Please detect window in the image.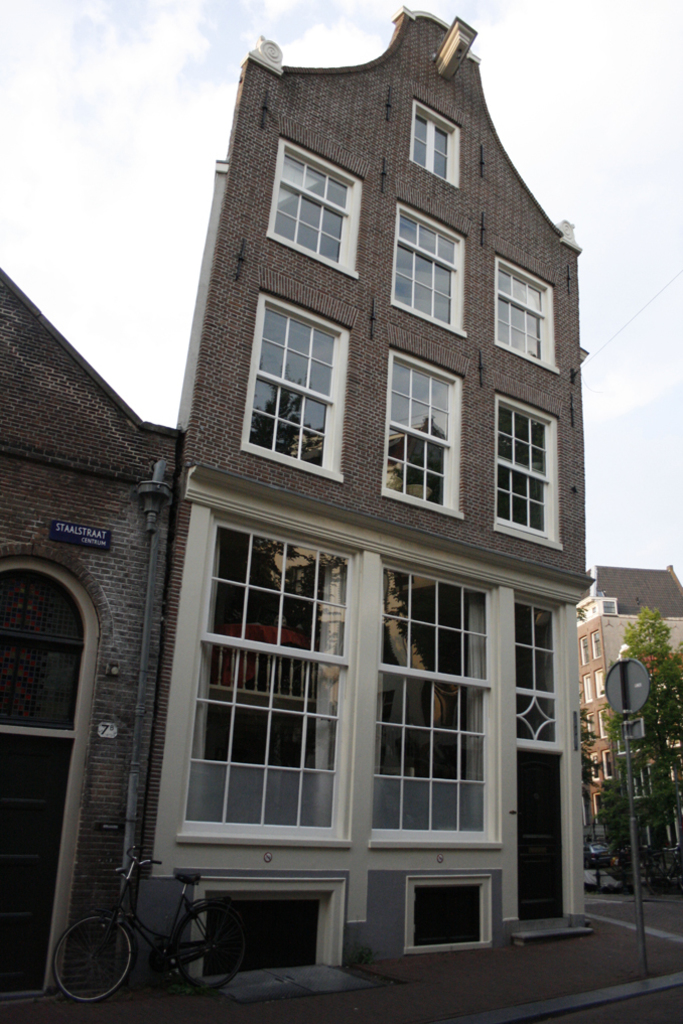
bbox(383, 565, 497, 833).
